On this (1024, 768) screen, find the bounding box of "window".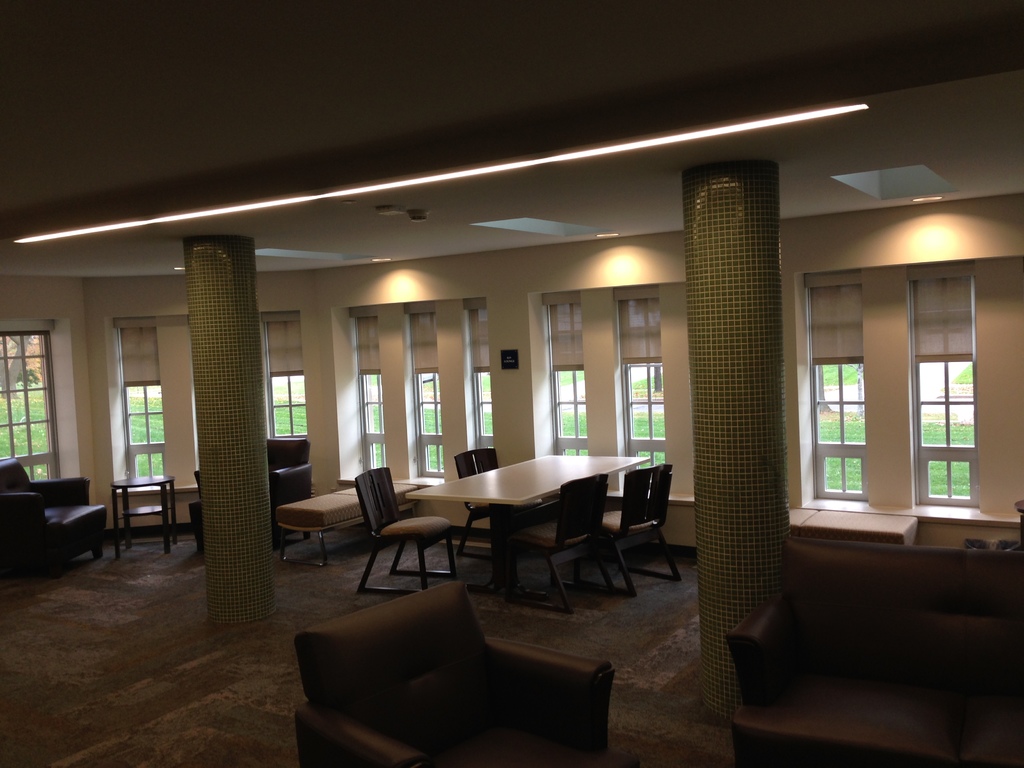
Bounding box: Rect(808, 274, 862, 500).
